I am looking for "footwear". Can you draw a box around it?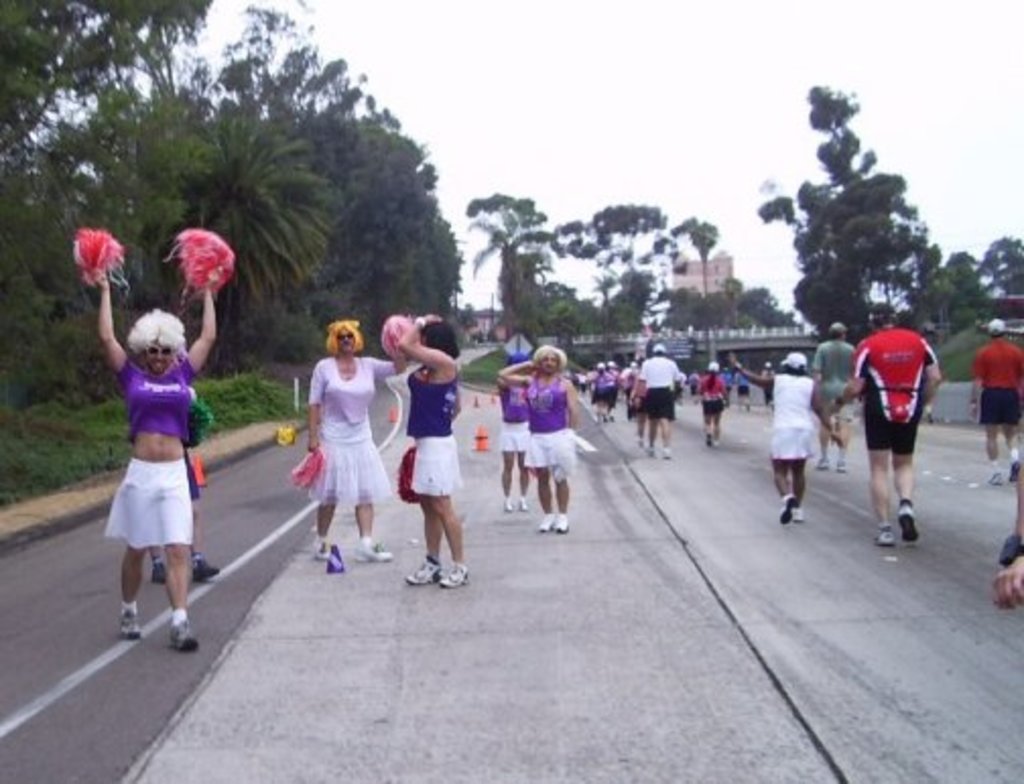
Sure, the bounding box is locate(191, 552, 219, 583).
